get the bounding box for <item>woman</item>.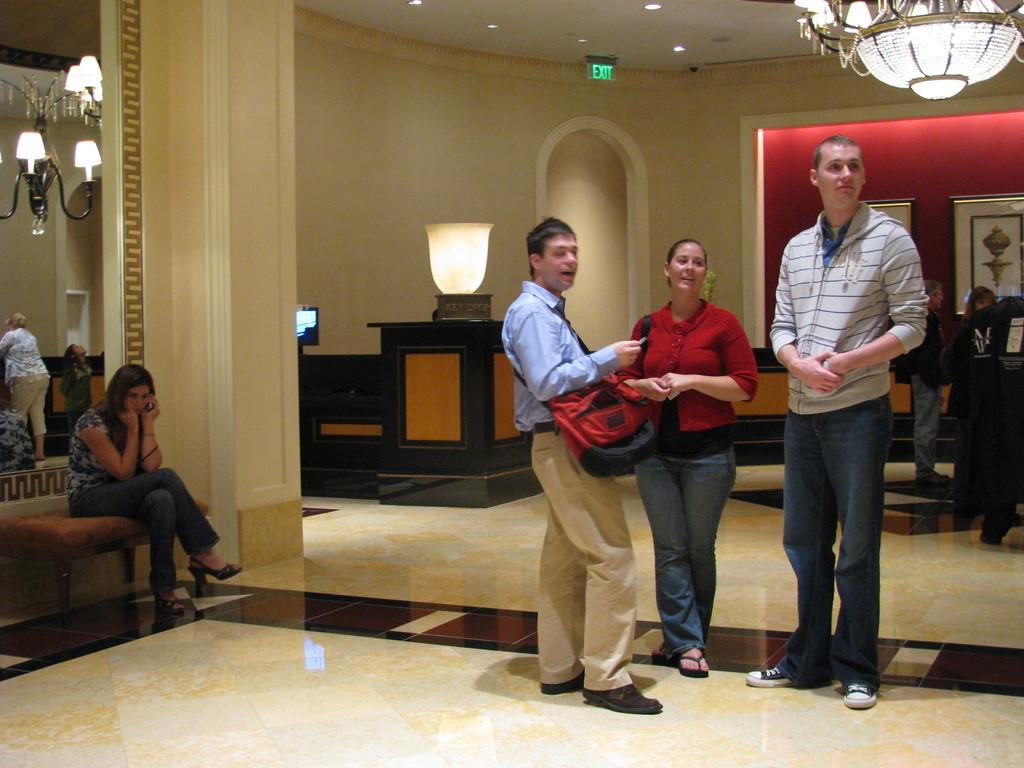
x1=615 y1=213 x2=767 y2=688.
